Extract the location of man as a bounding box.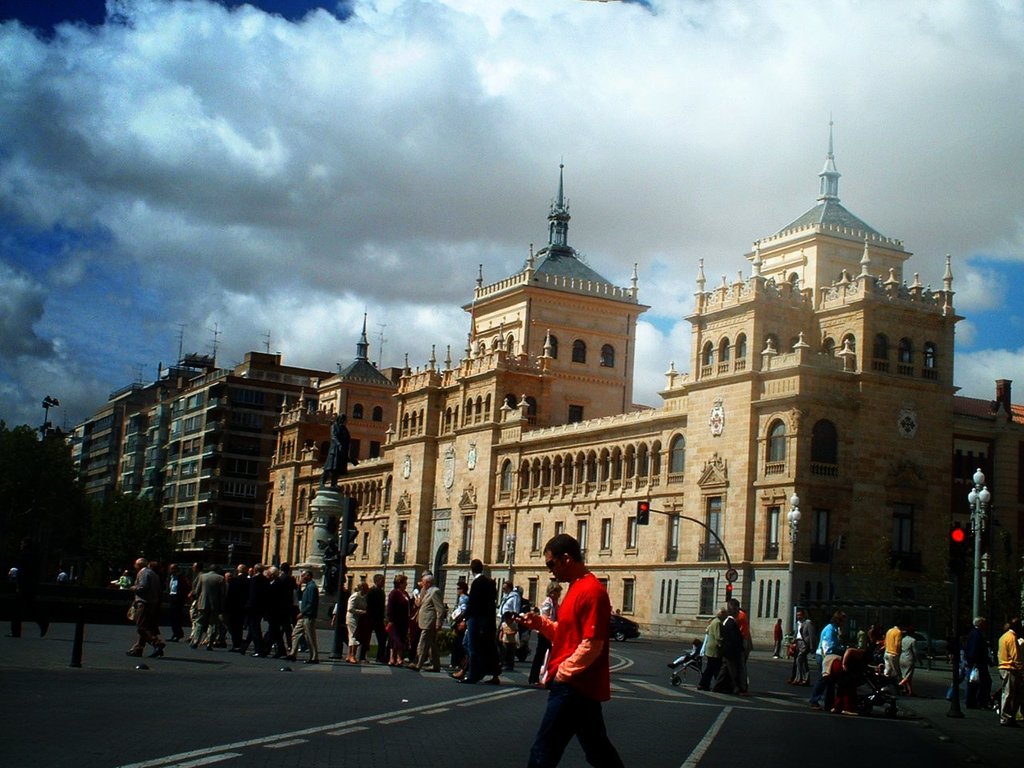
select_region(362, 574, 387, 663).
